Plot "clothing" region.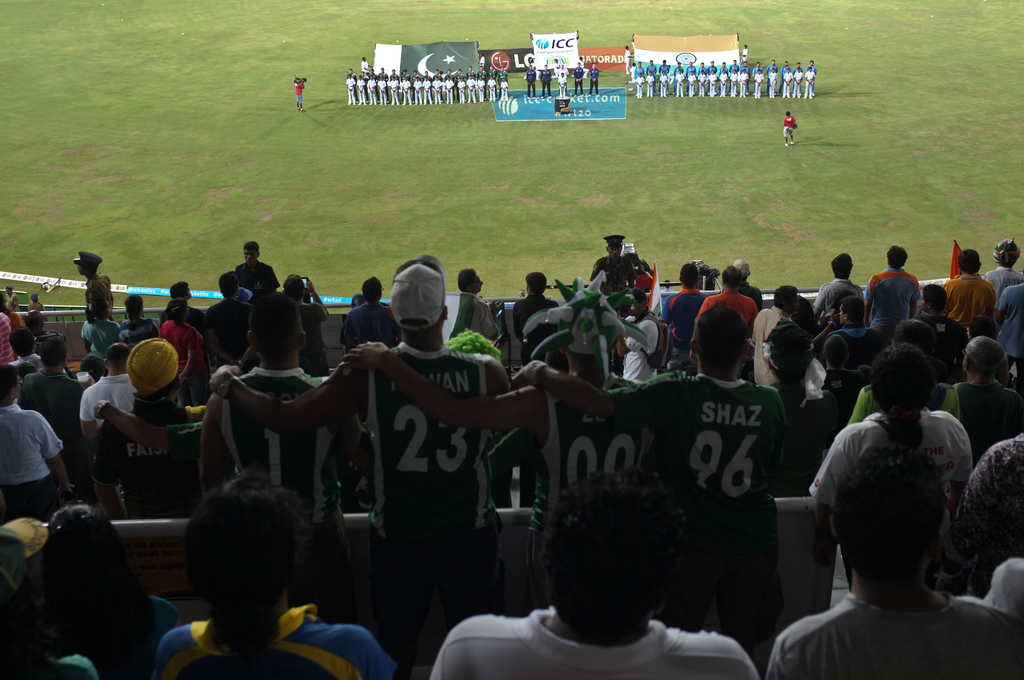
Plotted at x1=222 y1=368 x2=351 y2=539.
